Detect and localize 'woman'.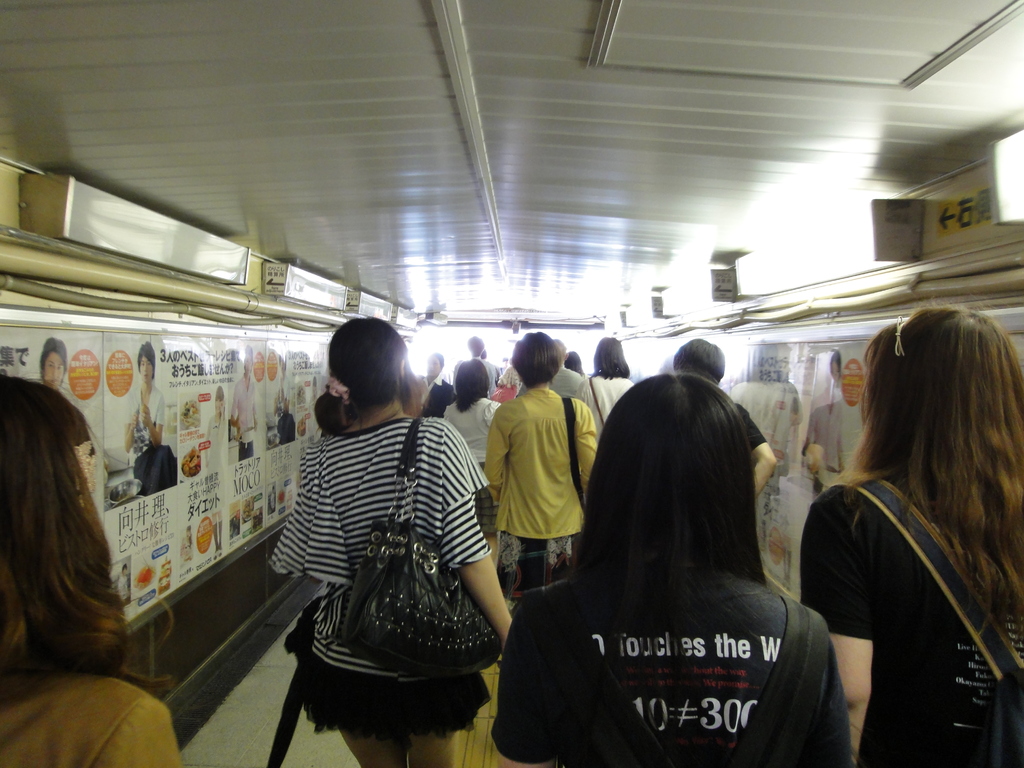
Localized at 264:316:515:767.
